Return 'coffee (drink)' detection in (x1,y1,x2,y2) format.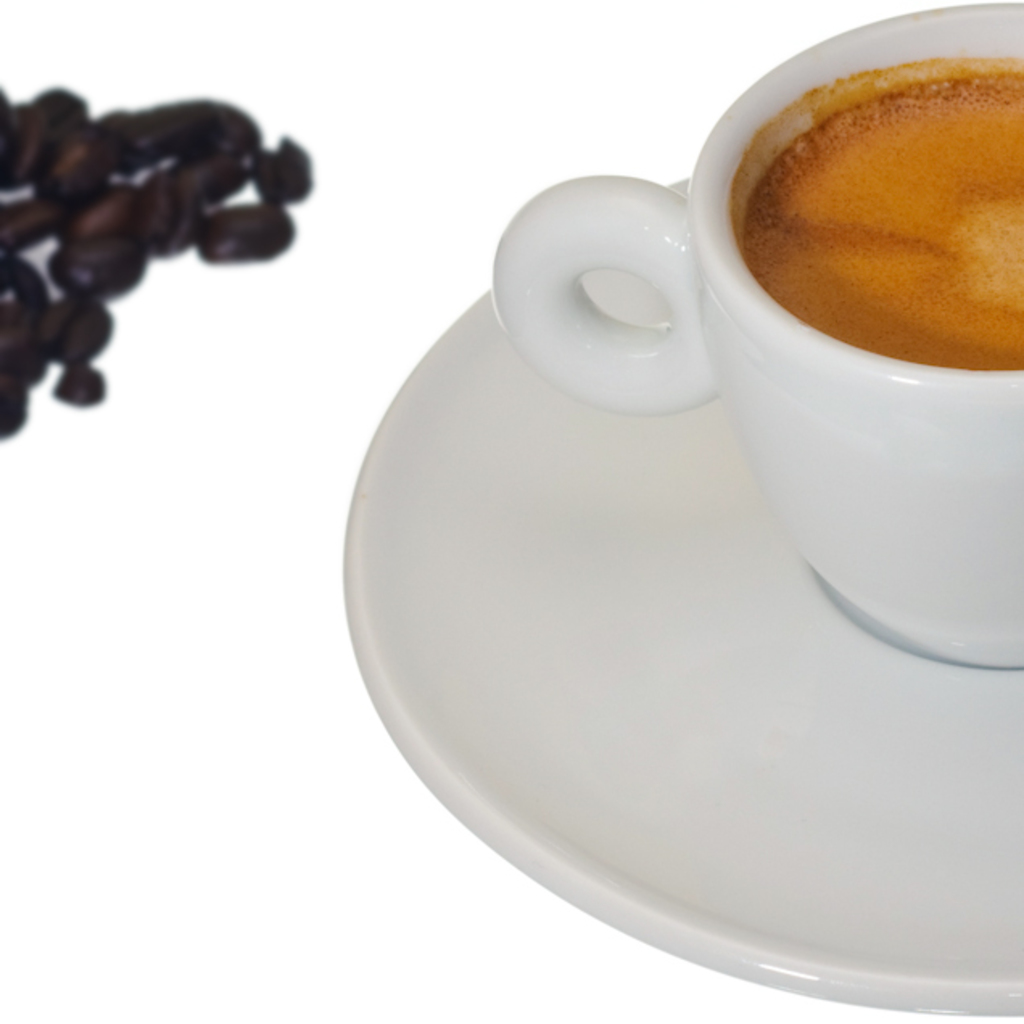
(734,63,1022,364).
